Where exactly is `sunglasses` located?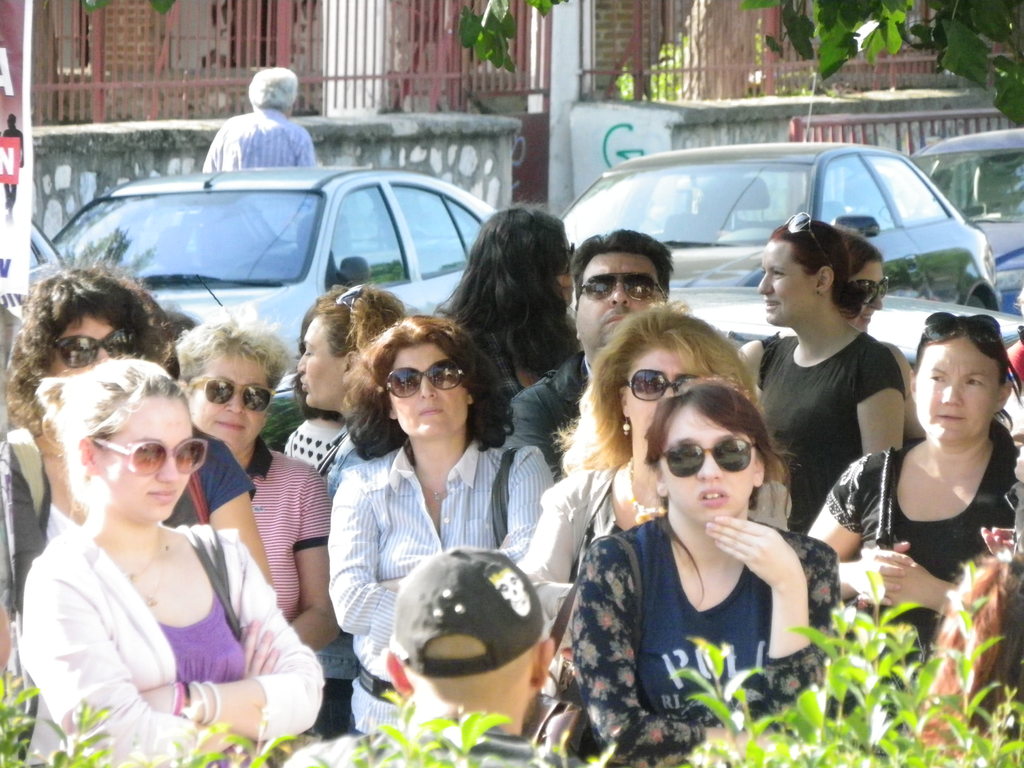
Its bounding box is region(787, 213, 834, 275).
